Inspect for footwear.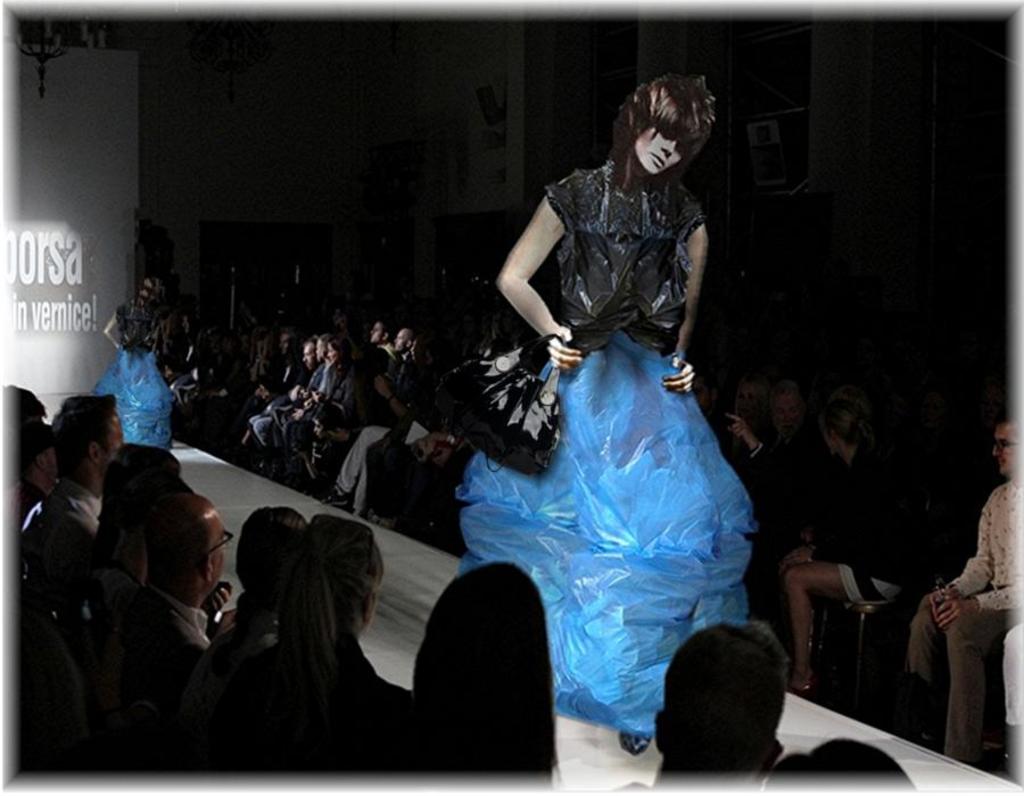
Inspection: <region>619, 730, 649, 756</region>.
